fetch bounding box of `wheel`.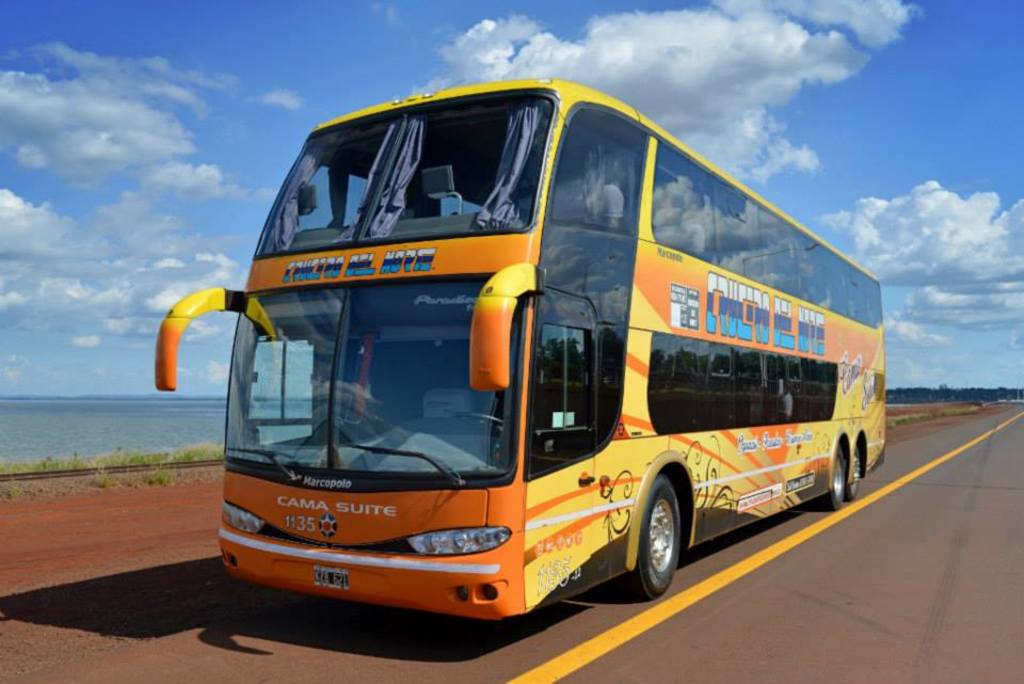
Bbox: x1=626 y1=492 x2=692 y2=602.
